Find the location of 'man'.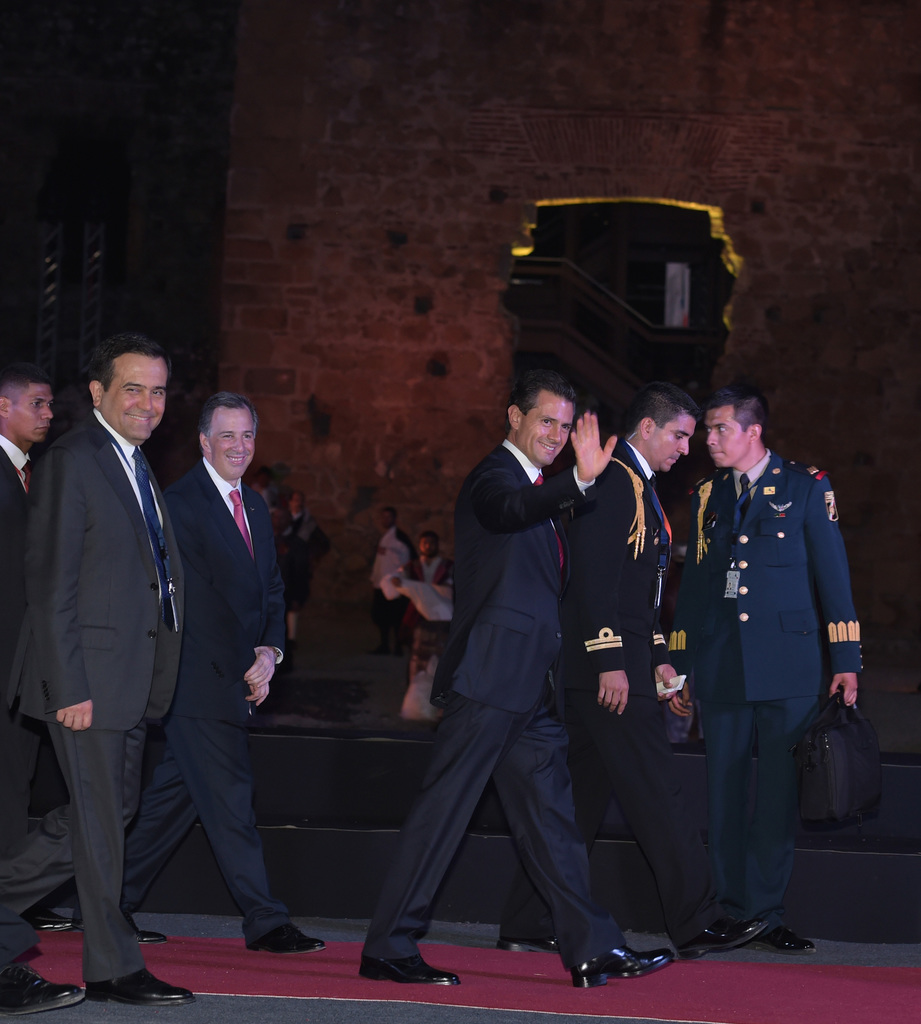
Location: left=0, top=336, right=199, bottom=1005.
